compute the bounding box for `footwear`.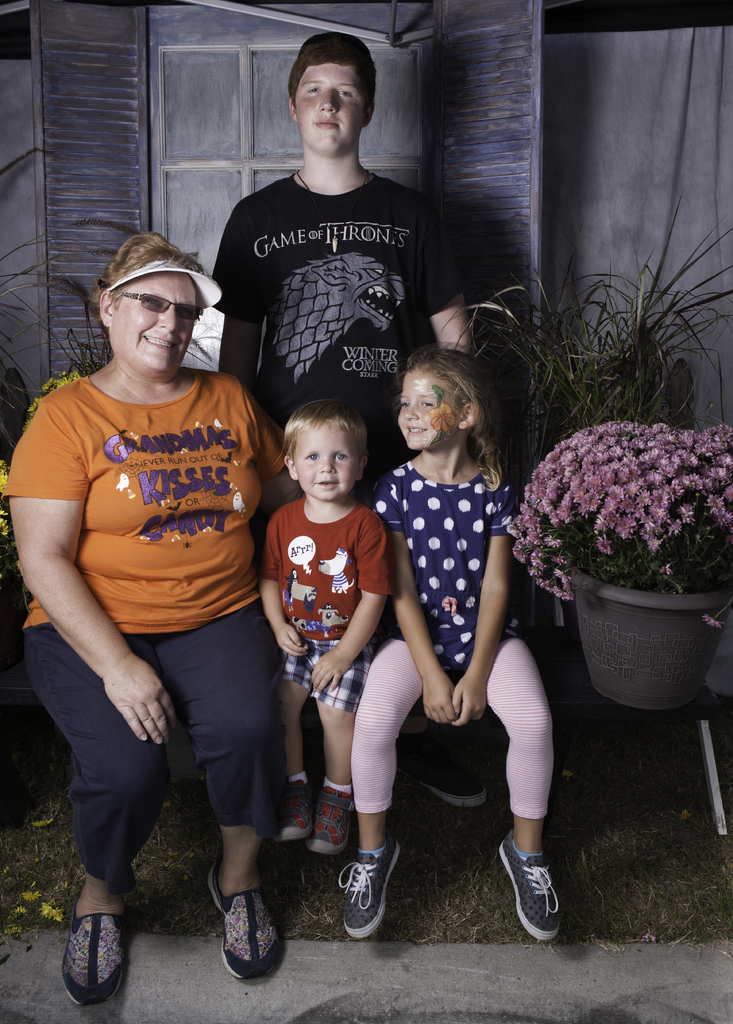
bbox=(391, 723, 501, 802).
